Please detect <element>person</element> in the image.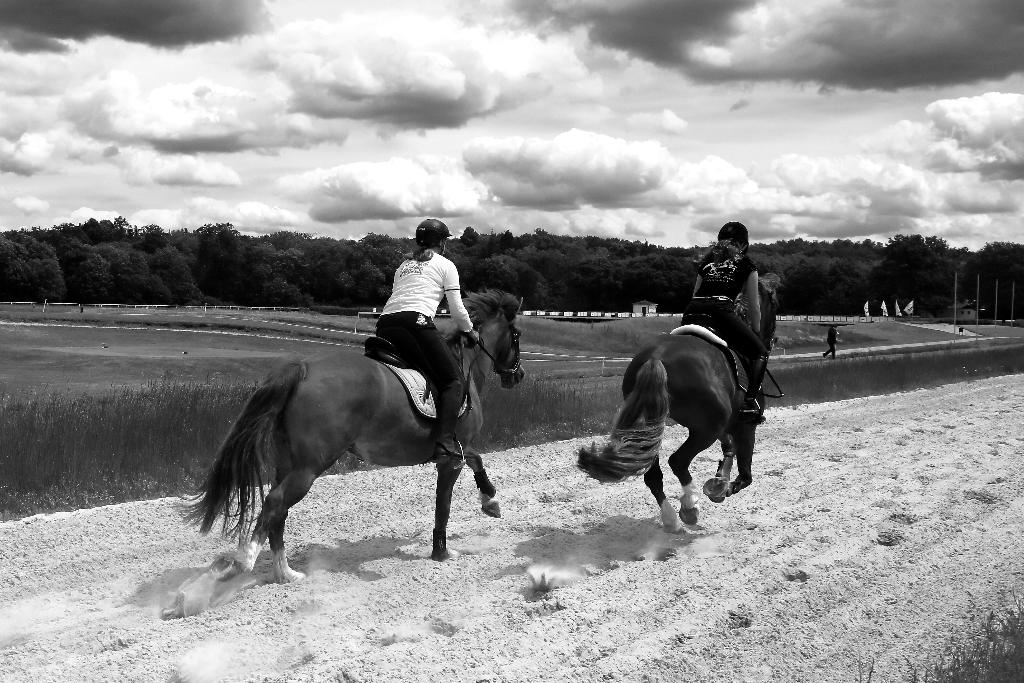
(367, 217, 477, 467).
